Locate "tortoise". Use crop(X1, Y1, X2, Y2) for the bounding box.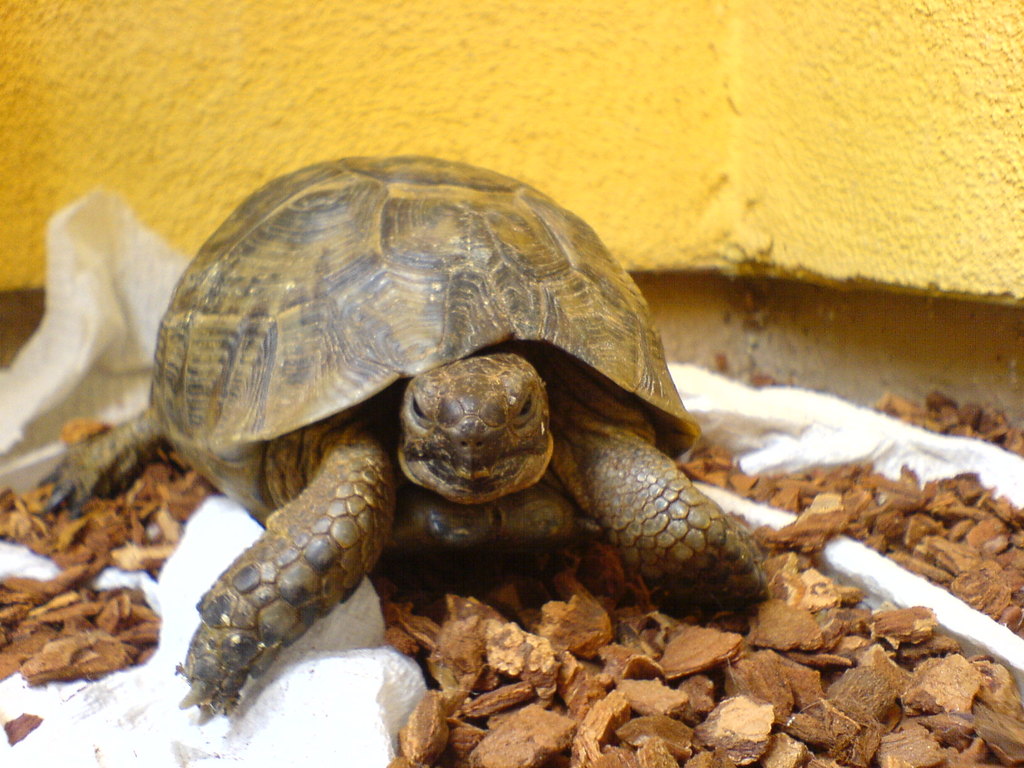
crop(42, 152, 766, 715).
